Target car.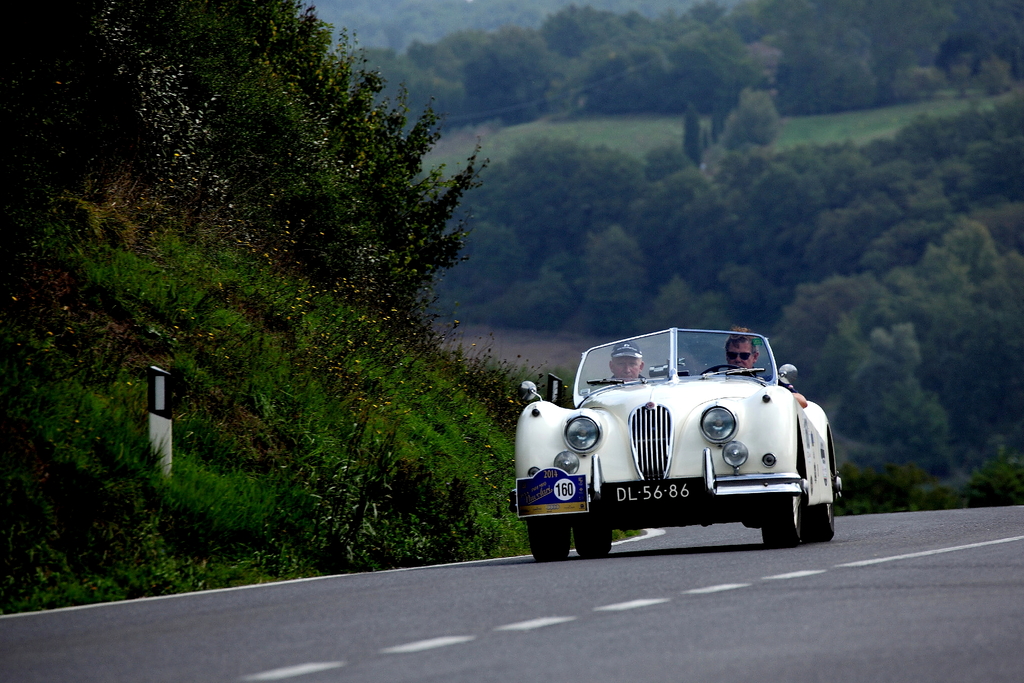
Target region: Rect(493, 342, 832, 553).
